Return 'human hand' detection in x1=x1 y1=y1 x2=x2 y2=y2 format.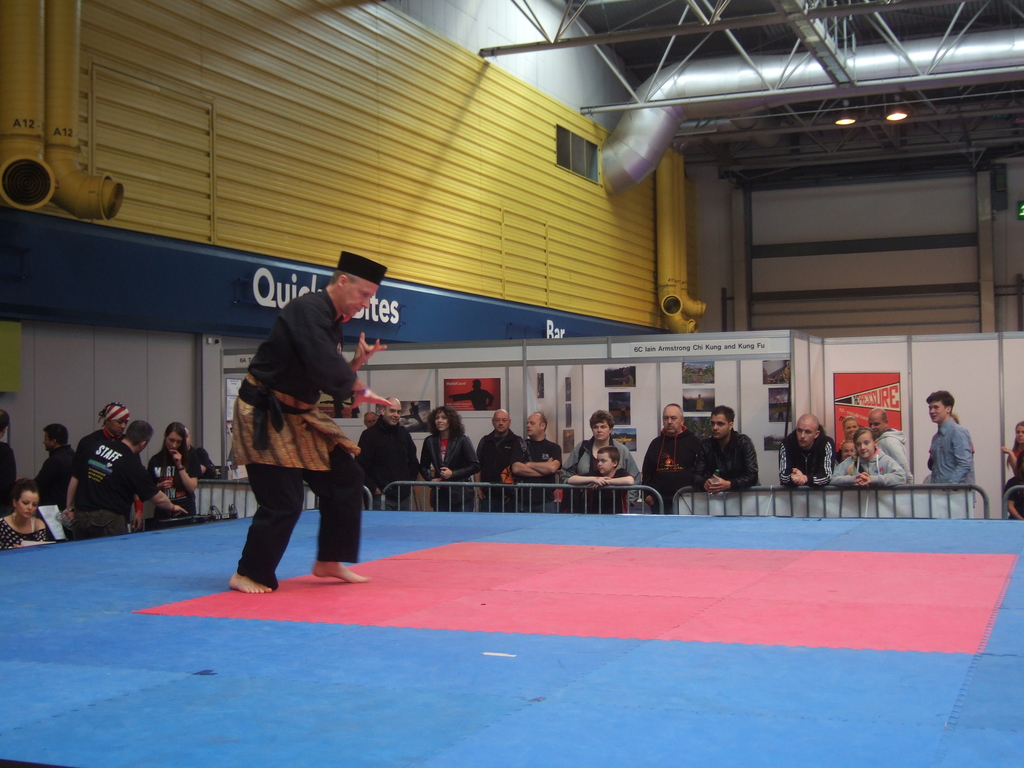
x1=701 y1=479 x2=712 y2=492.
